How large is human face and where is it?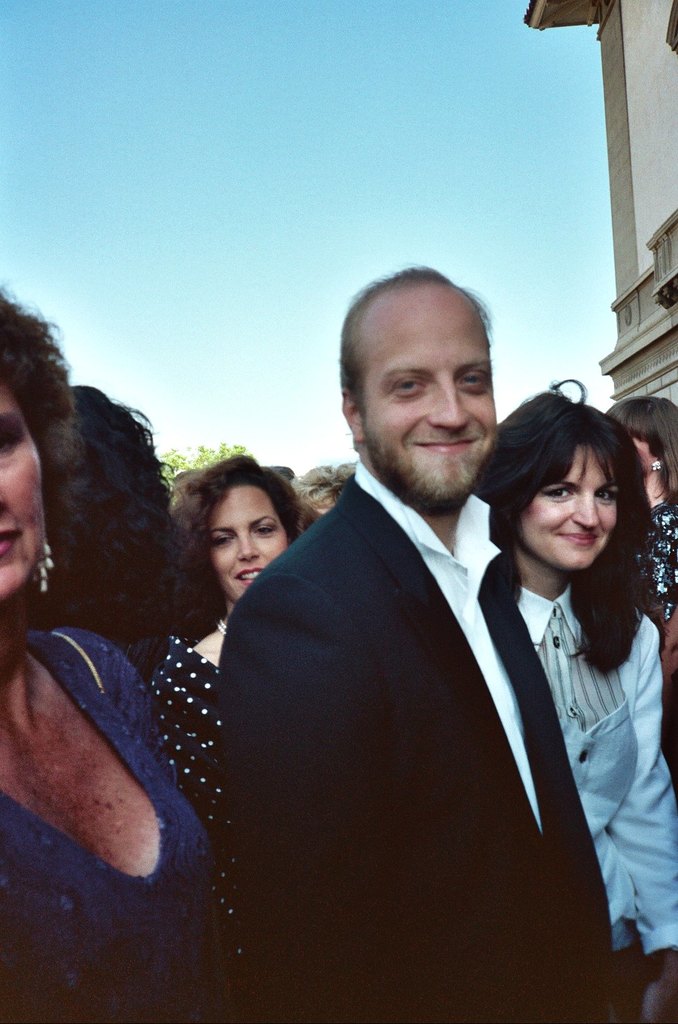
Bounding box: 211, 484, 289, 602.
